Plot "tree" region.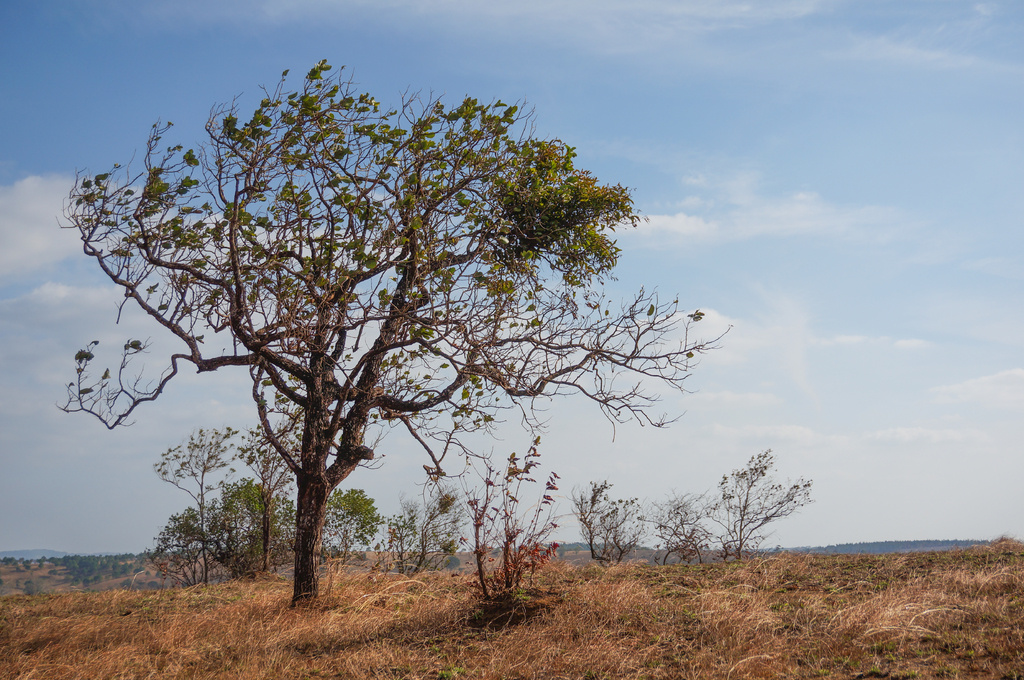
Plotted at (145, 423, 234, 612).
